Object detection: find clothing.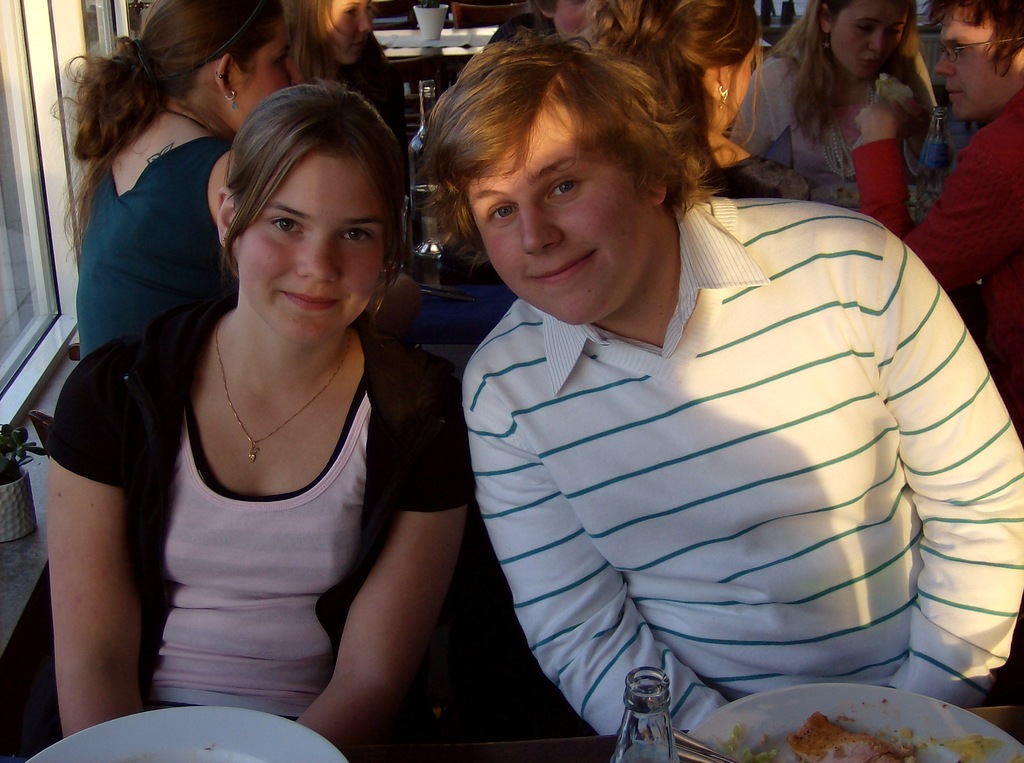
(421, 175, 995, 728).
